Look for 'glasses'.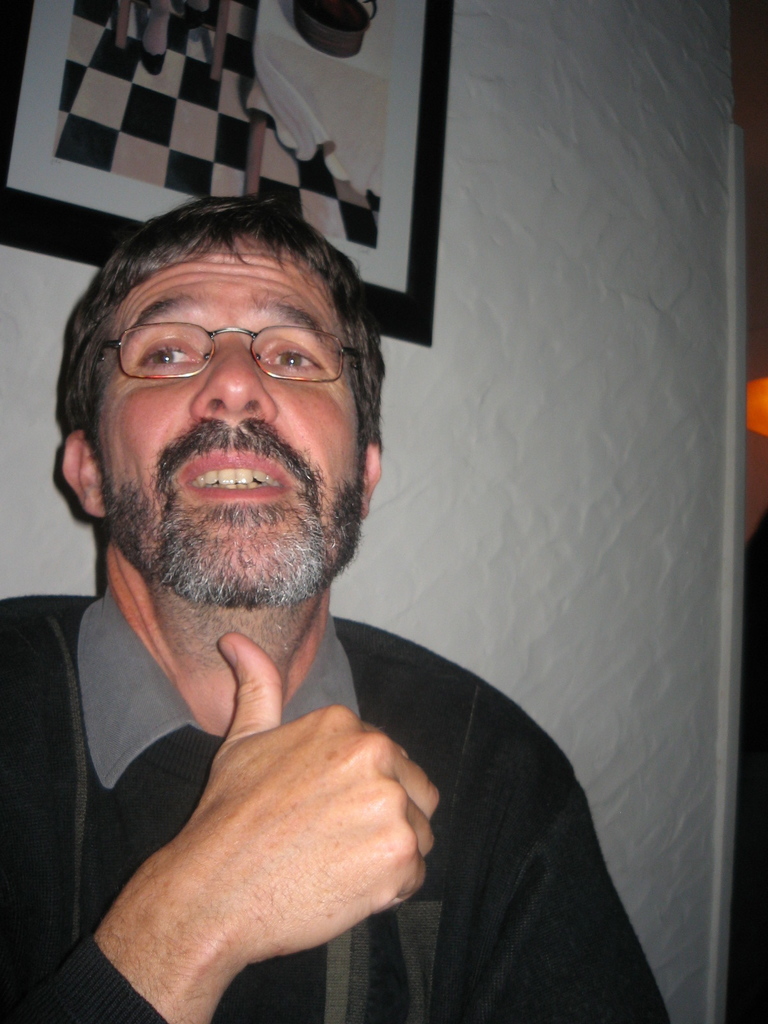
Found: box(88, 307, 365, 401).
